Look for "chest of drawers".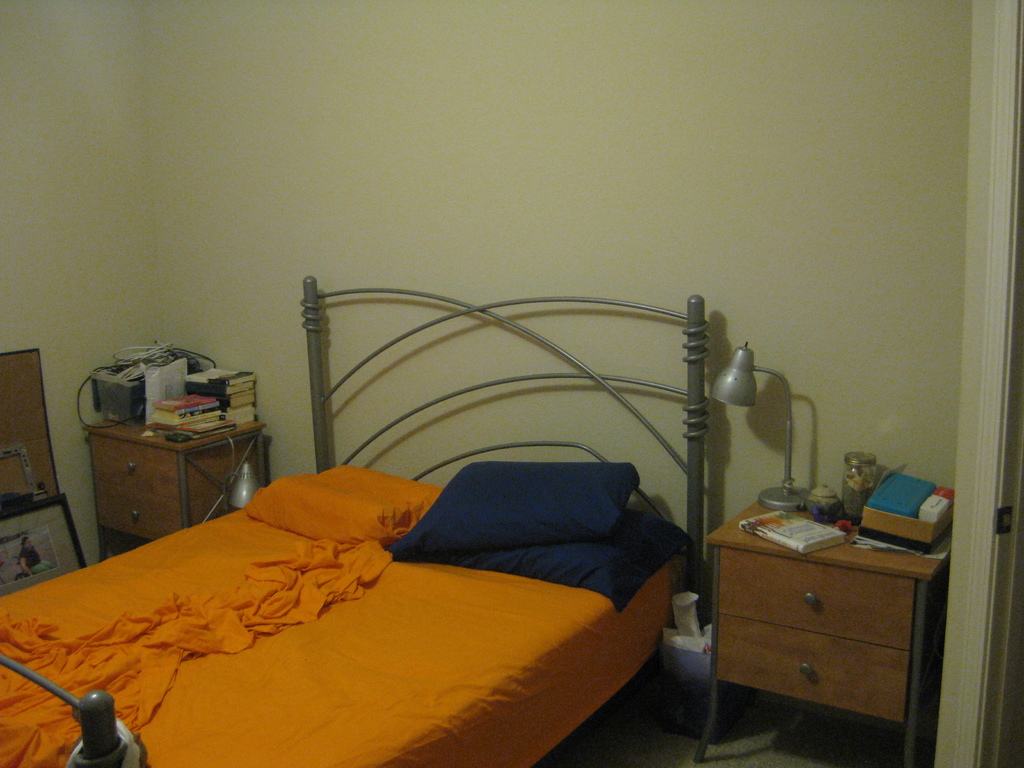
Found: detection(80, 417, 267, 563).
